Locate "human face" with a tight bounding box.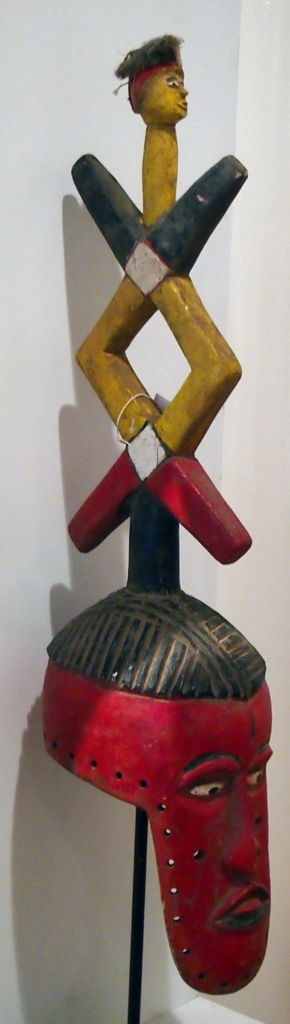
{"x1": 165, "y1": 715, "x2": 275, "y2": 967}.
